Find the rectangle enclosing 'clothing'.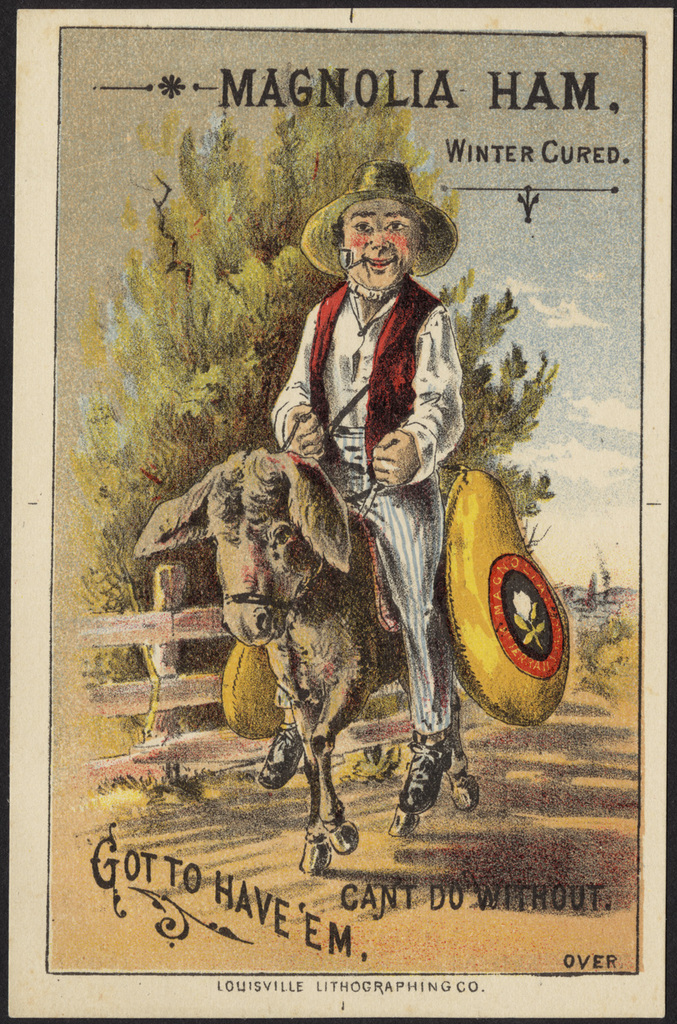
271:276:470:736.
